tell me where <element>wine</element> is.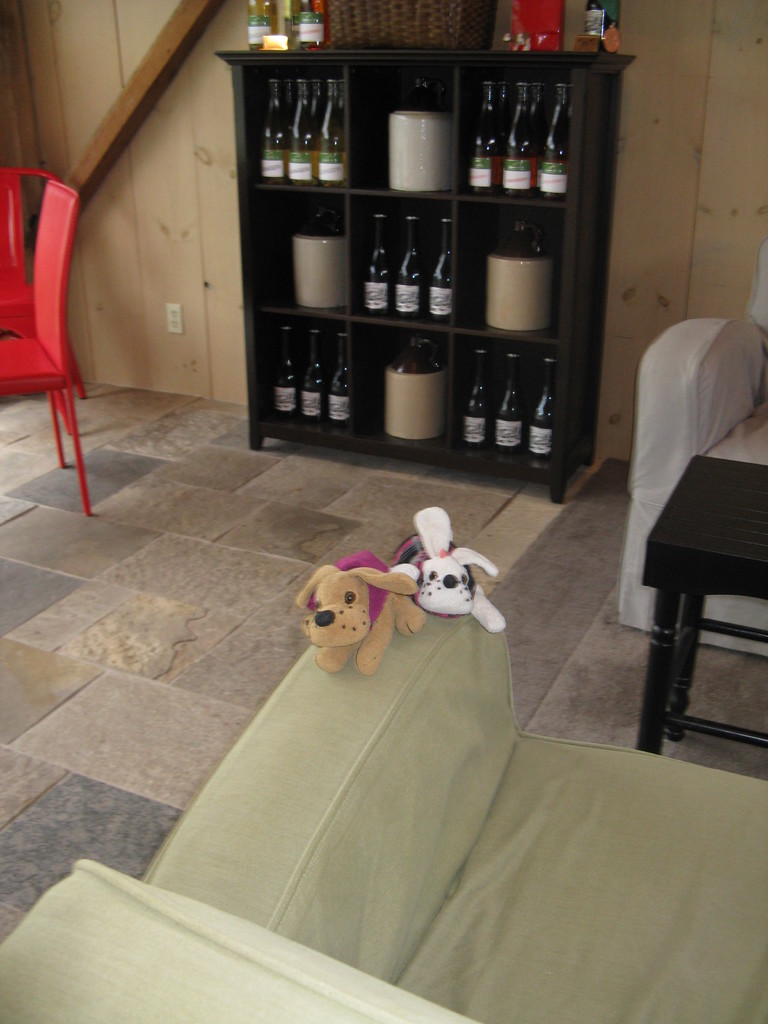
<element>wine</element> is at rect(269, 325, 303, 418).
